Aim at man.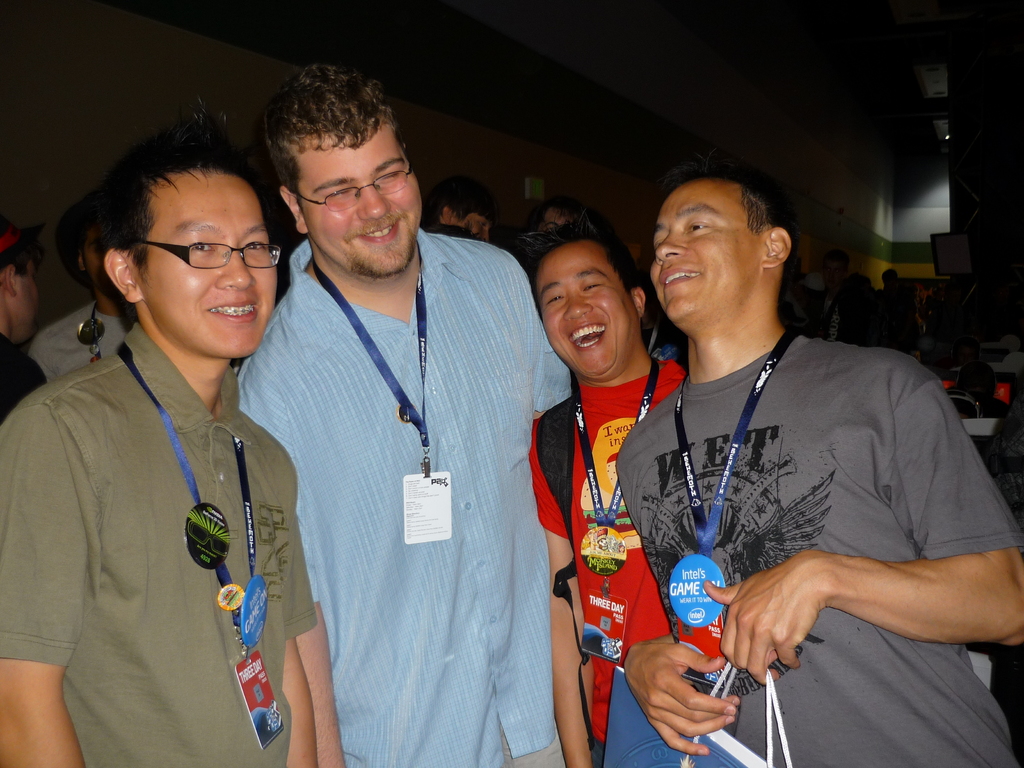
Aimed at l=0, t=140, r=323, b=767.
